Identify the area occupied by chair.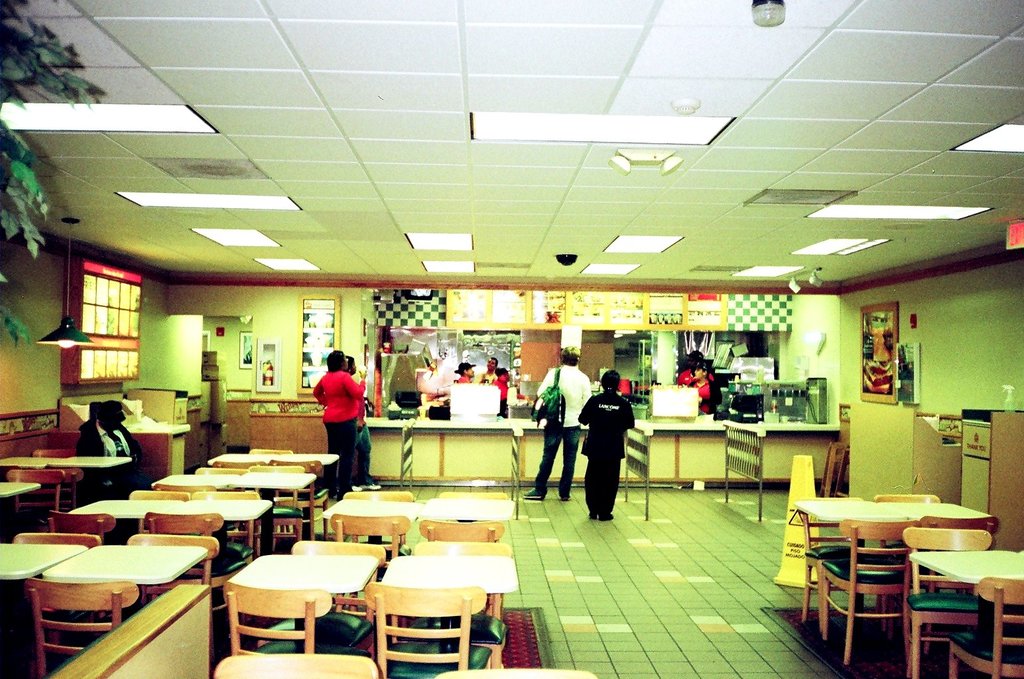
Area: 149, 479, 203, 494.
